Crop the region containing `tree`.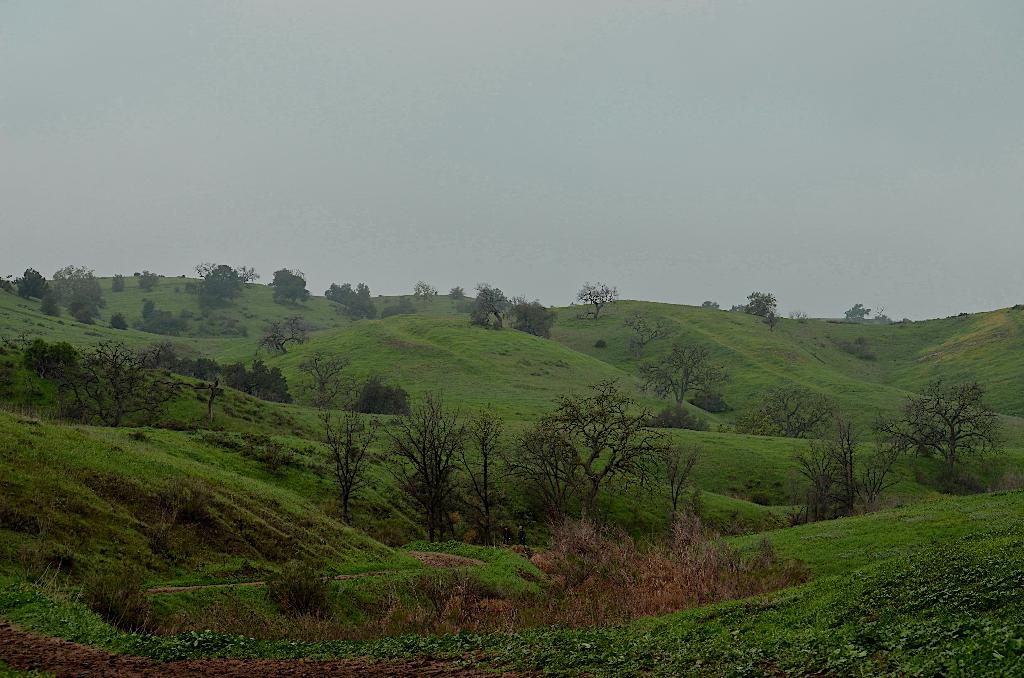
Crop region: (left=744, top=285, right=780, bottom=319).
